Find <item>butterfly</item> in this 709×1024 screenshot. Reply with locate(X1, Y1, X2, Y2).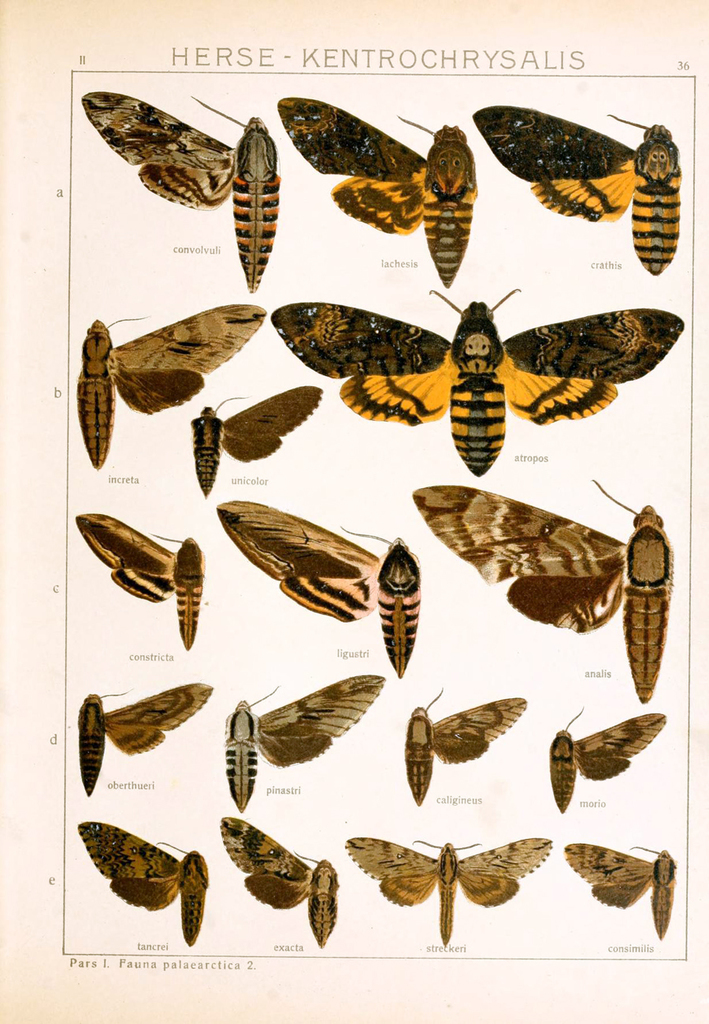
locate(405, 692, 526, 807).
